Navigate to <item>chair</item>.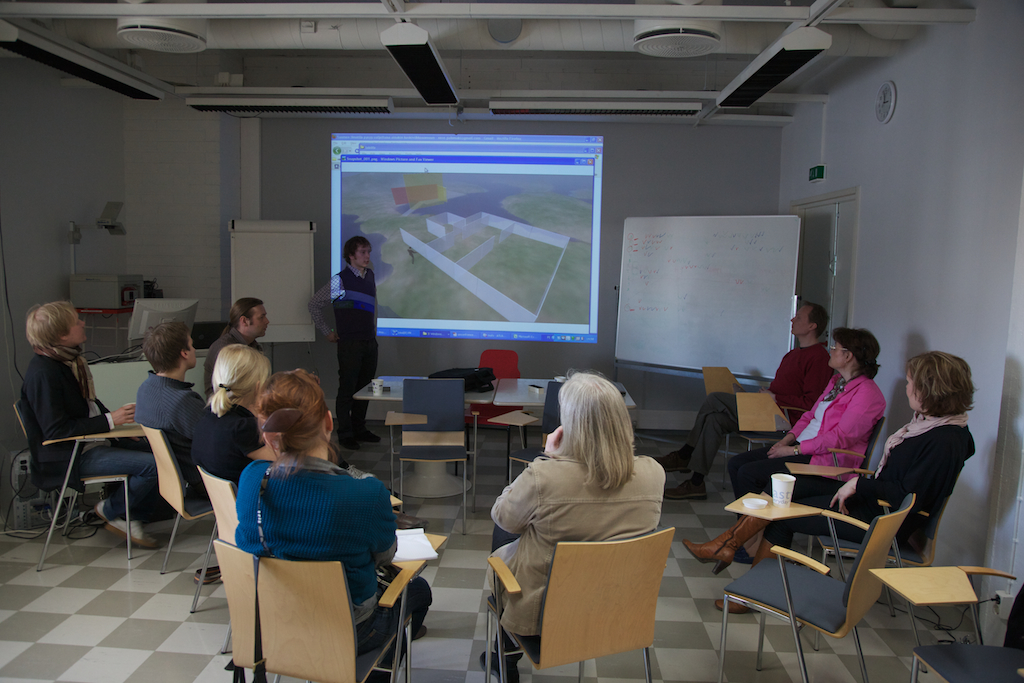
Navigation target: (7,390,151,567).
